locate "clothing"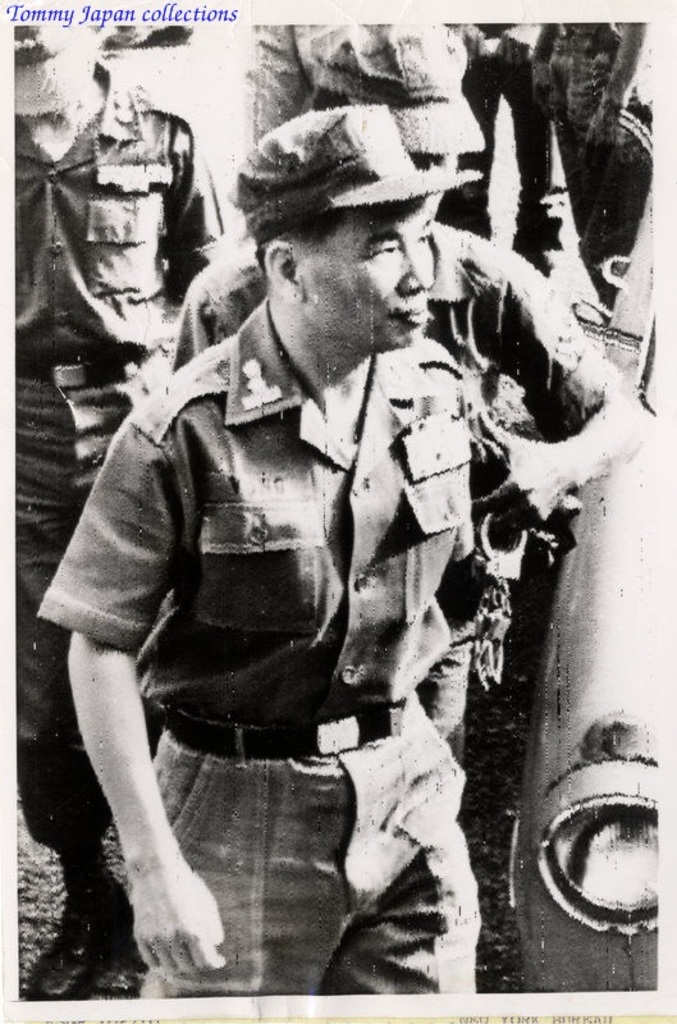
bbox=[0, 49, 234, 845]
